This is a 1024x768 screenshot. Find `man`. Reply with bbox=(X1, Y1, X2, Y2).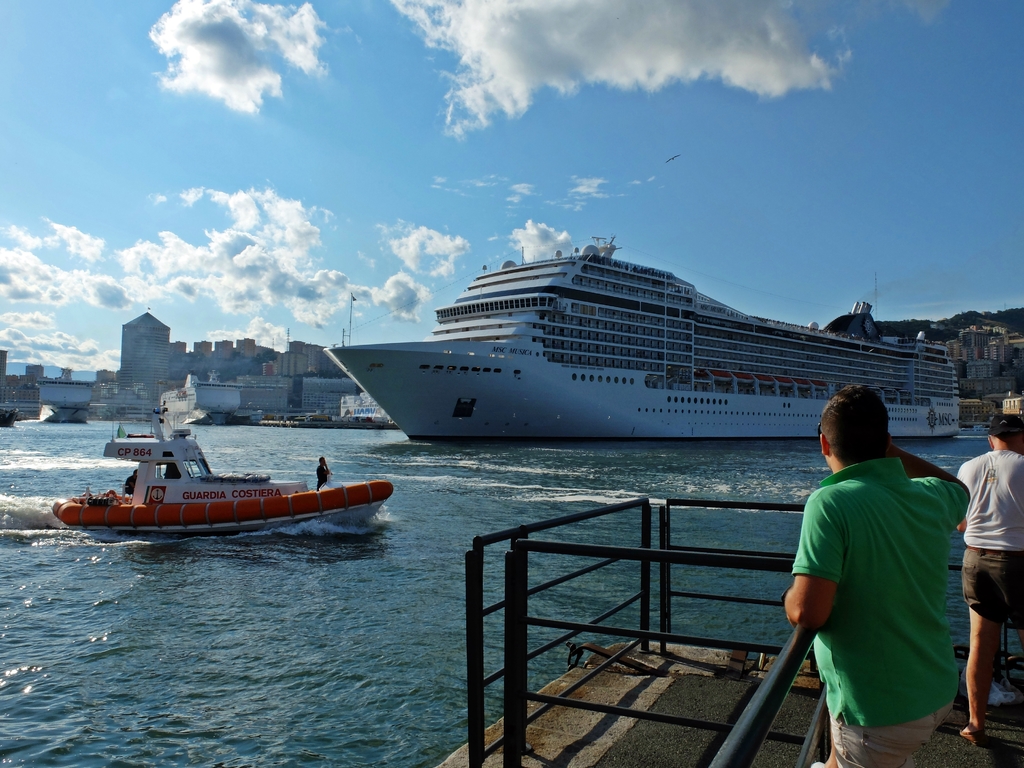
bbox=(775, 380, 980, 767).
